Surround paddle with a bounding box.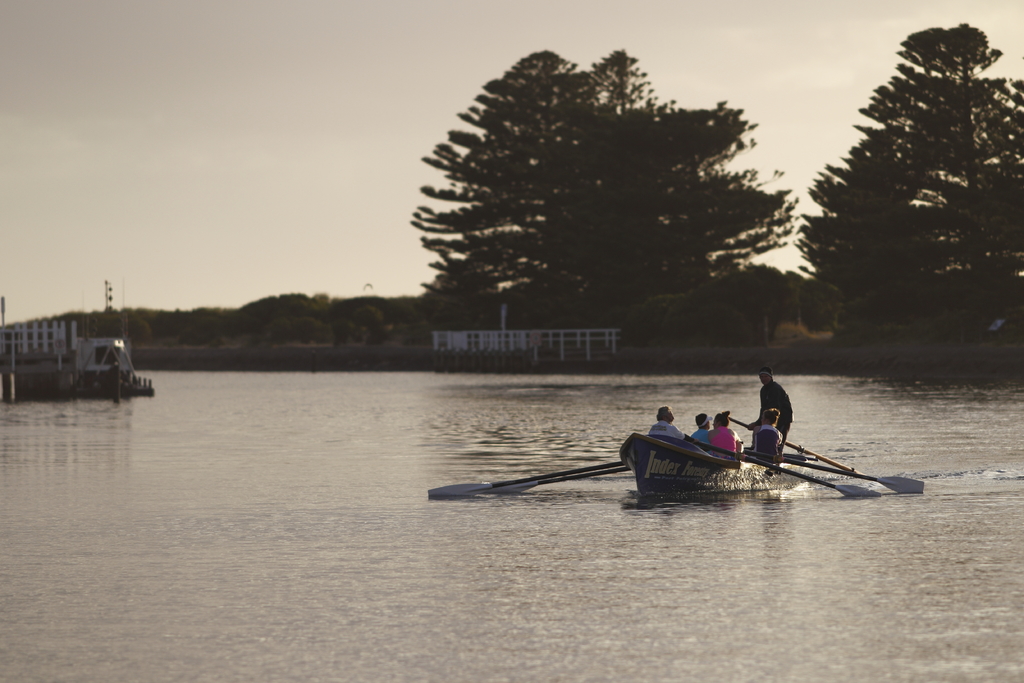
Rect(429, 456, 624, 495).
